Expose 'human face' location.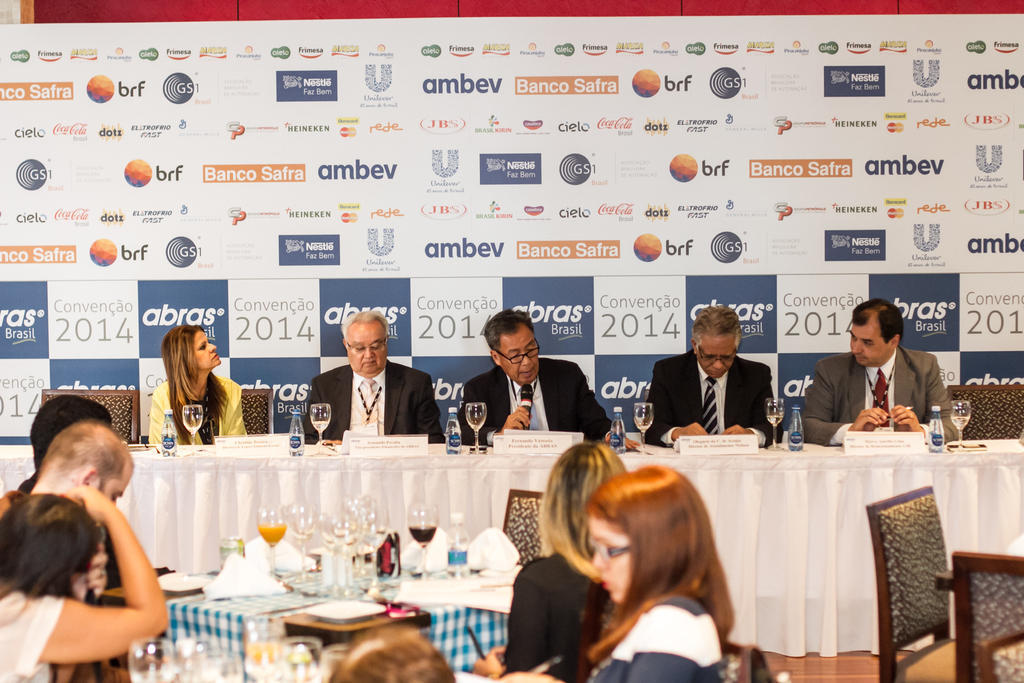
Exposed at 588, 523, 633, 599.
